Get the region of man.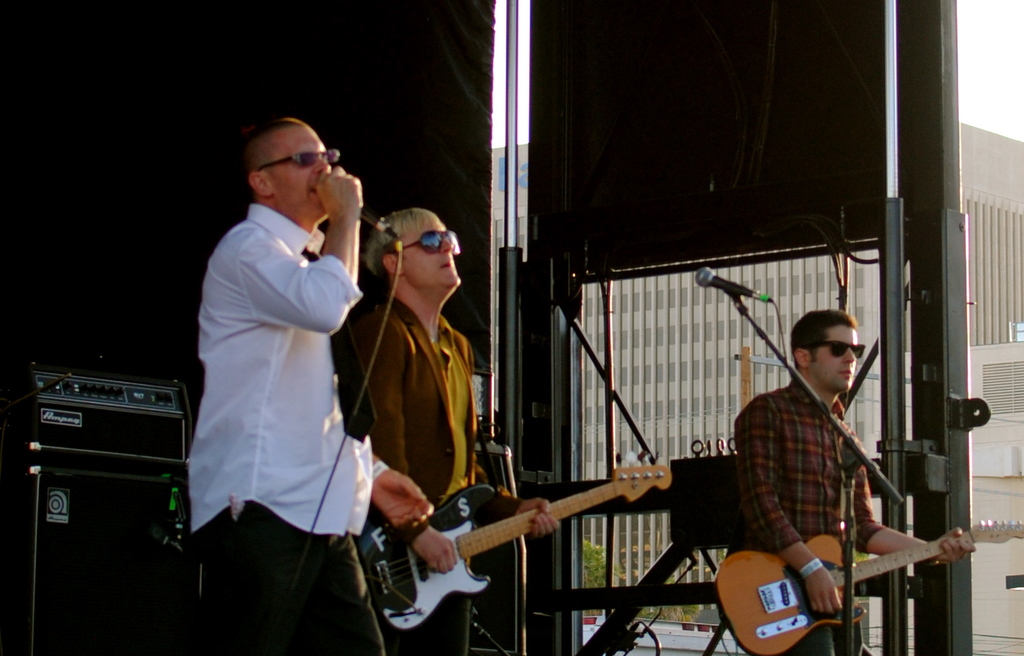
190,115,438,655.
